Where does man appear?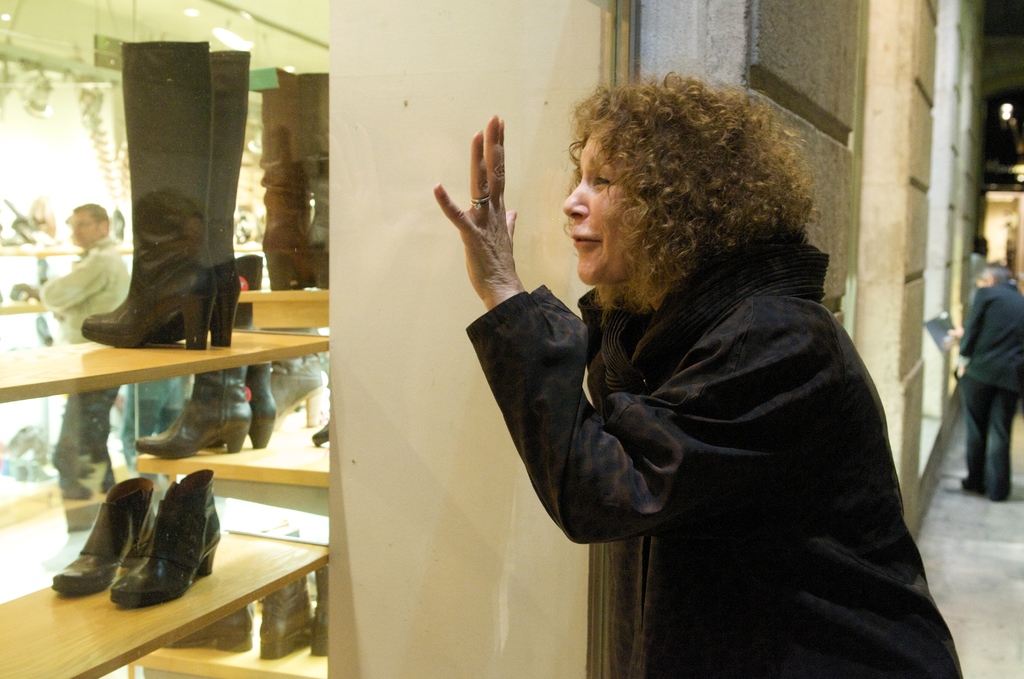
Appears at select_region(419, 88, 980, 654).
